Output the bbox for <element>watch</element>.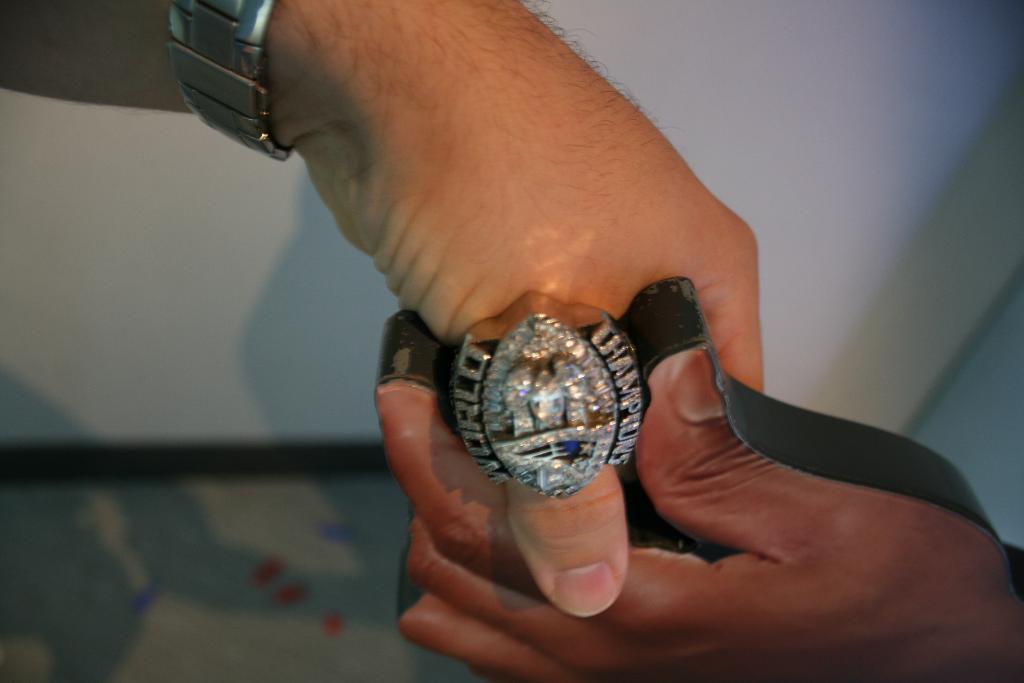
171/0/282/162.
